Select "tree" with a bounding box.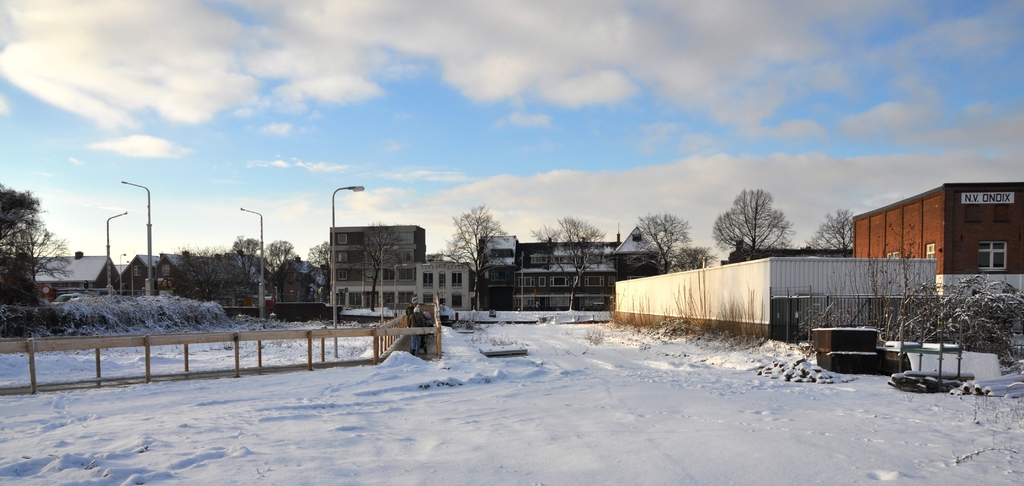
669 248 714 279.
